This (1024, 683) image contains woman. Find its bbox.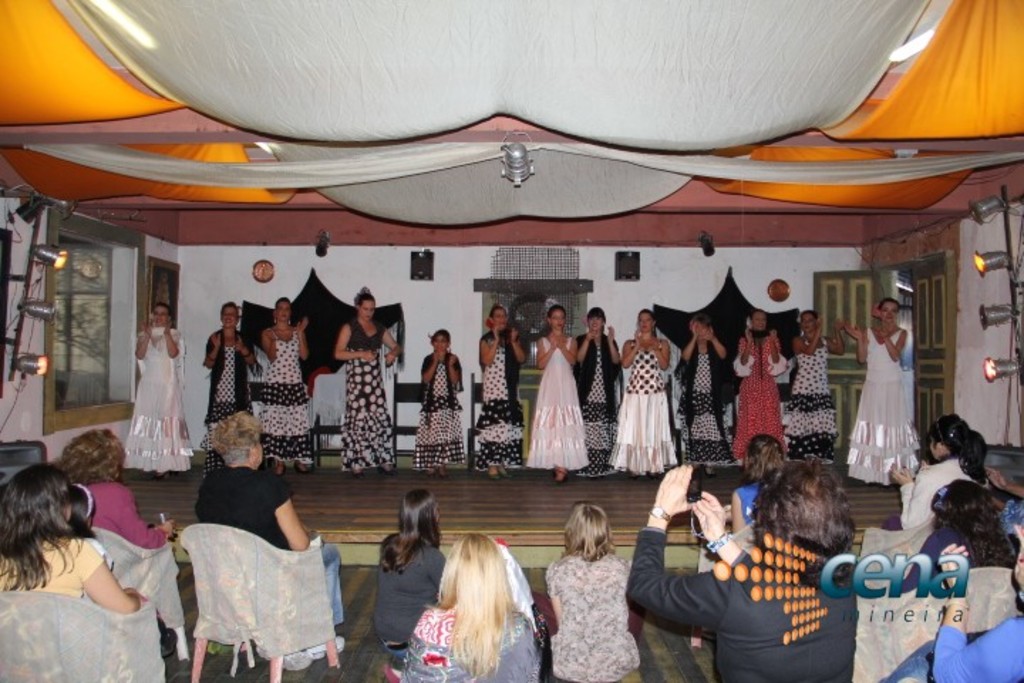
(373, 489, 447, 656).
